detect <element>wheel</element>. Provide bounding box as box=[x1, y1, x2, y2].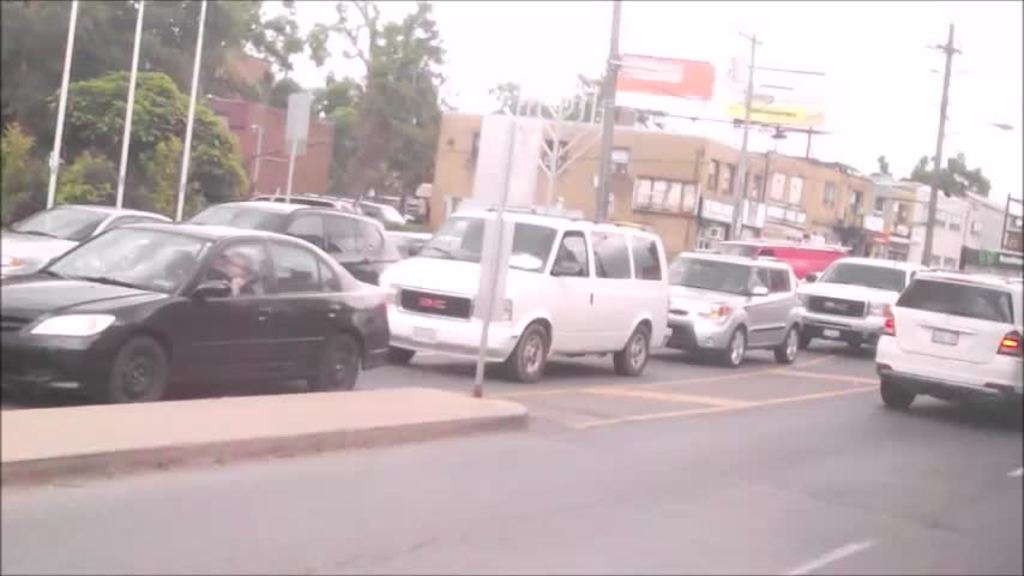
box=[312, 325, 359, 397].
